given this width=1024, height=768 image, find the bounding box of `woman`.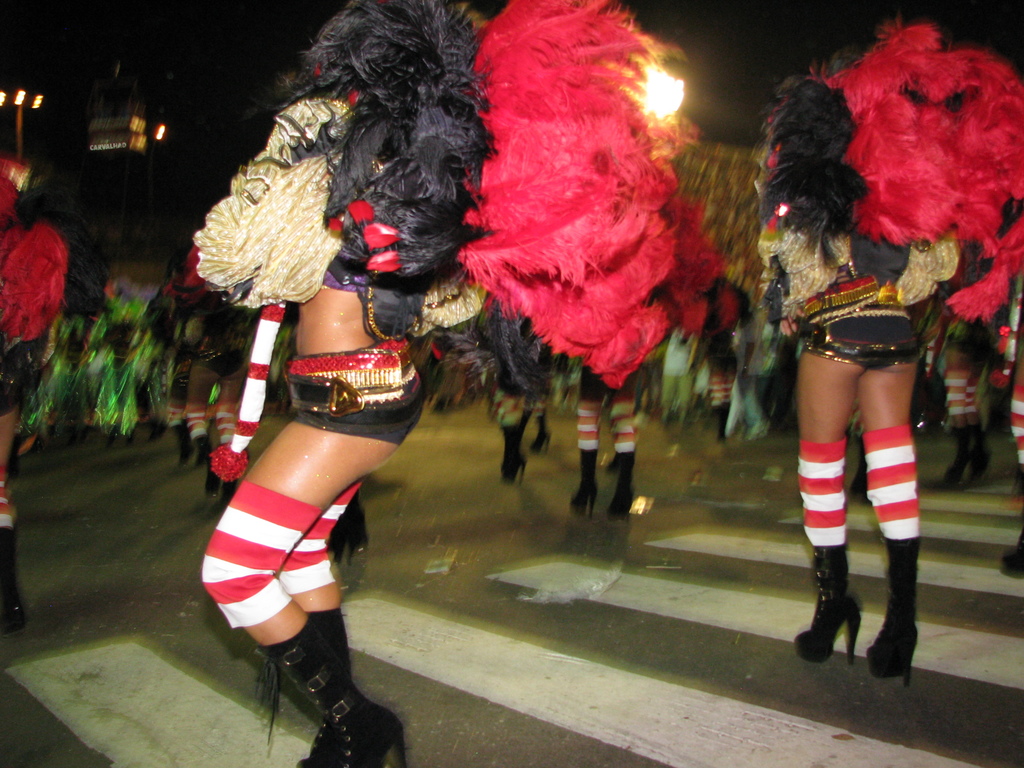
<box>198,3,483,767</box>.
